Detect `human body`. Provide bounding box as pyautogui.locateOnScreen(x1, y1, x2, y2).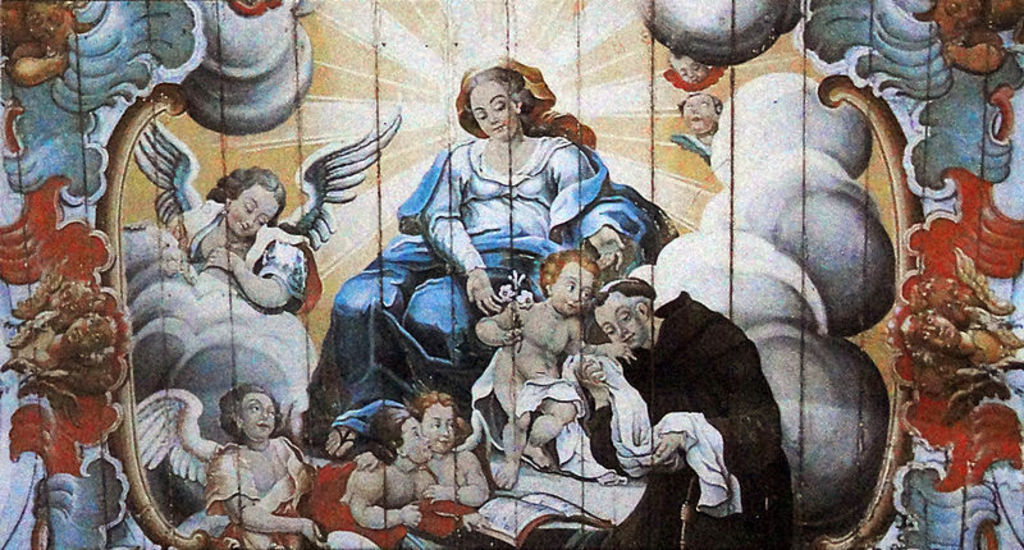
pyautogui.locateOnScreen(585, 271, 788, 549).
